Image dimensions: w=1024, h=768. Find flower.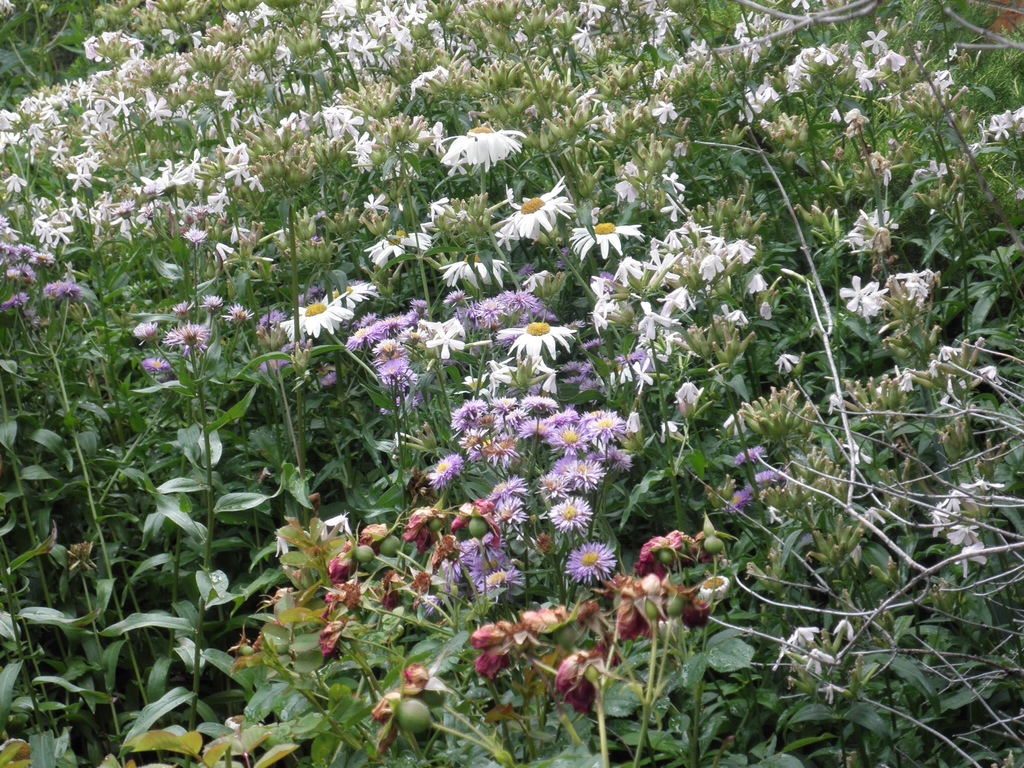
detection(566, 545, 611, 584).
